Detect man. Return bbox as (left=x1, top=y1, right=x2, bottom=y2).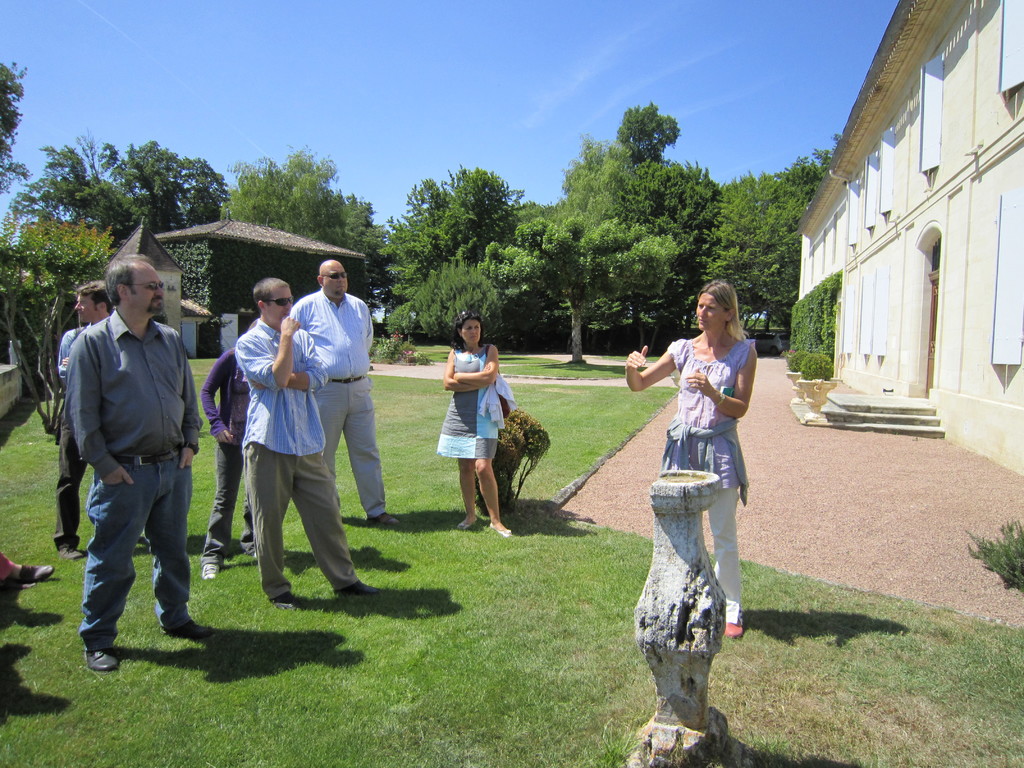
(left=292, top=254, right=401, bottom=537).
